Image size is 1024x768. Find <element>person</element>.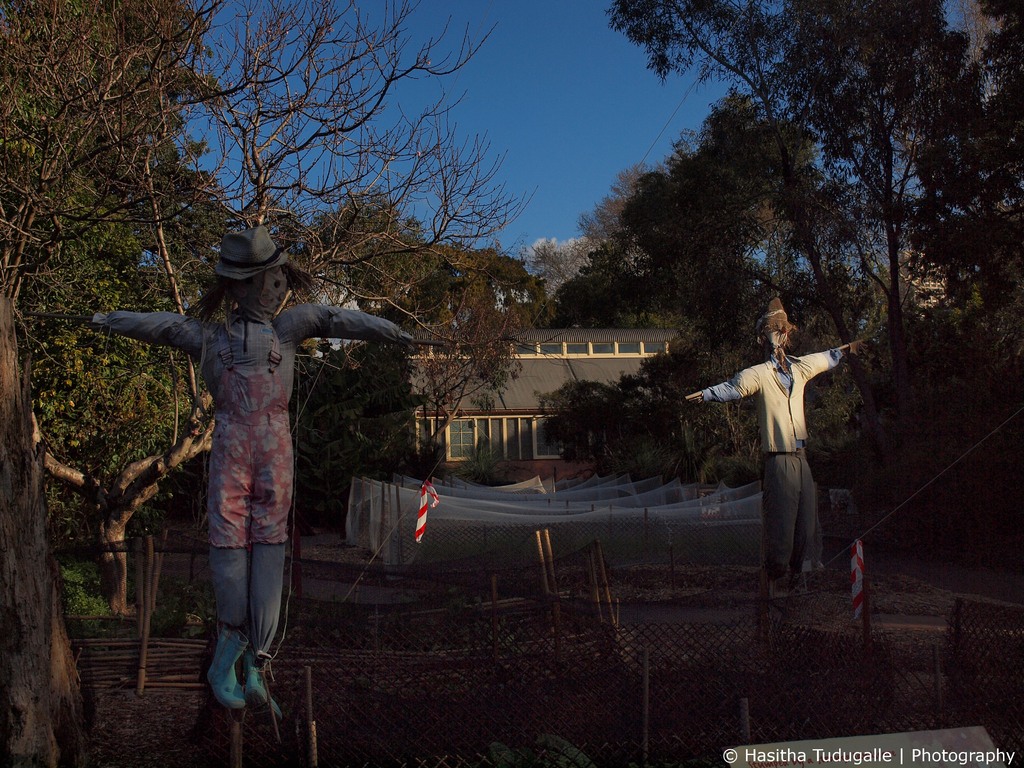
(87,225,410,717).
